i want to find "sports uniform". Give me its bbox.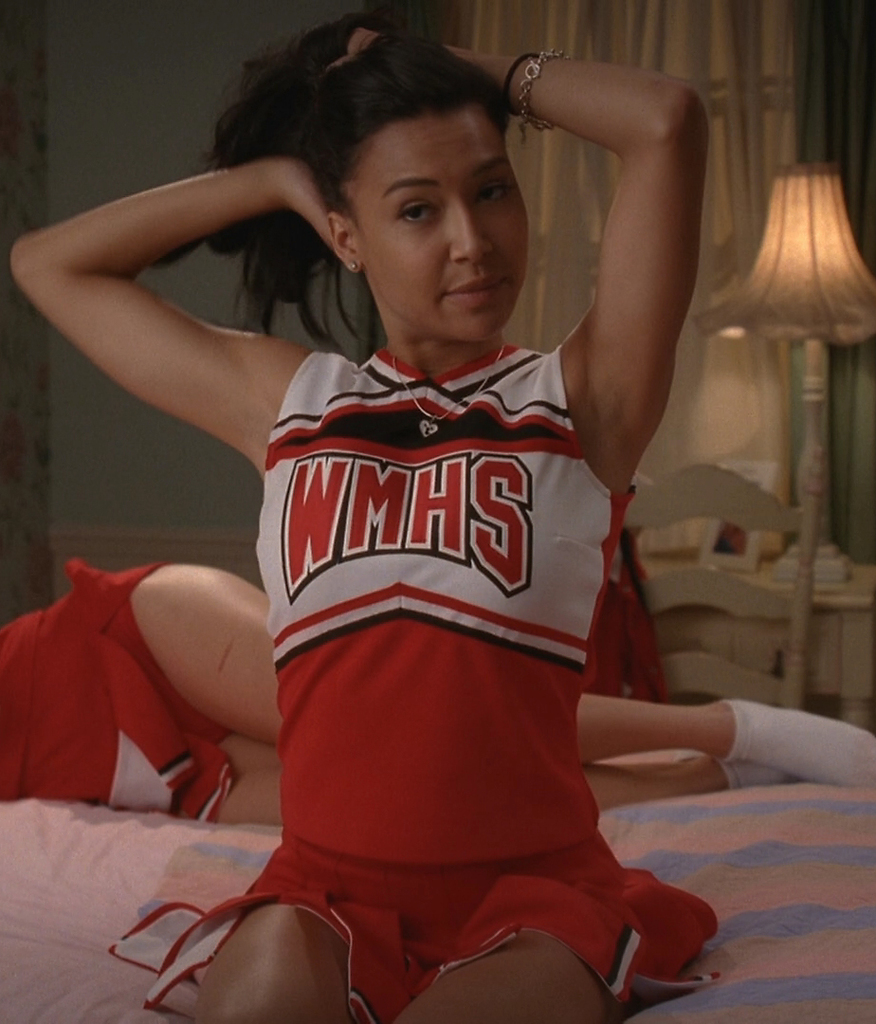
(107, 341, 718, 1023).
